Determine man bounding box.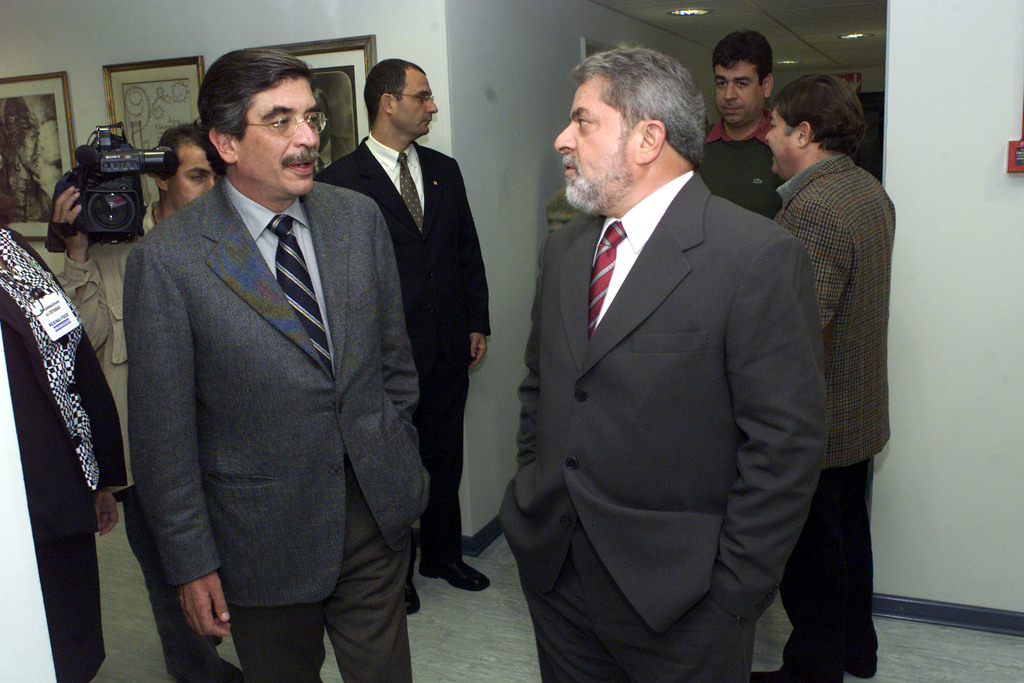
Determined: 699, 26, 788, 222.
